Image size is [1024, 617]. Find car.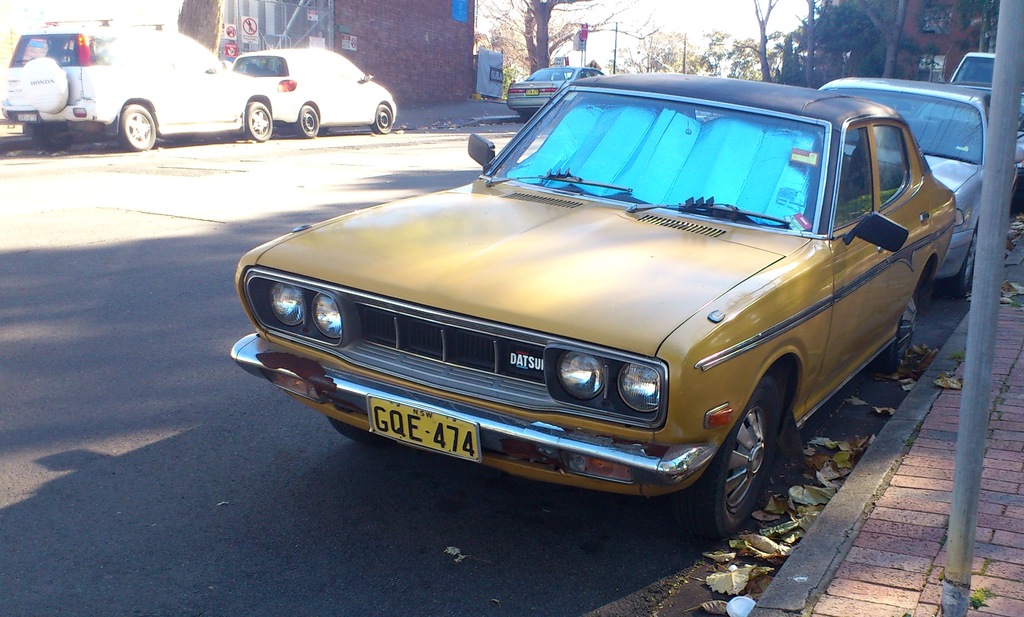
(left=808, top=76, right=1022, bottom=310).
